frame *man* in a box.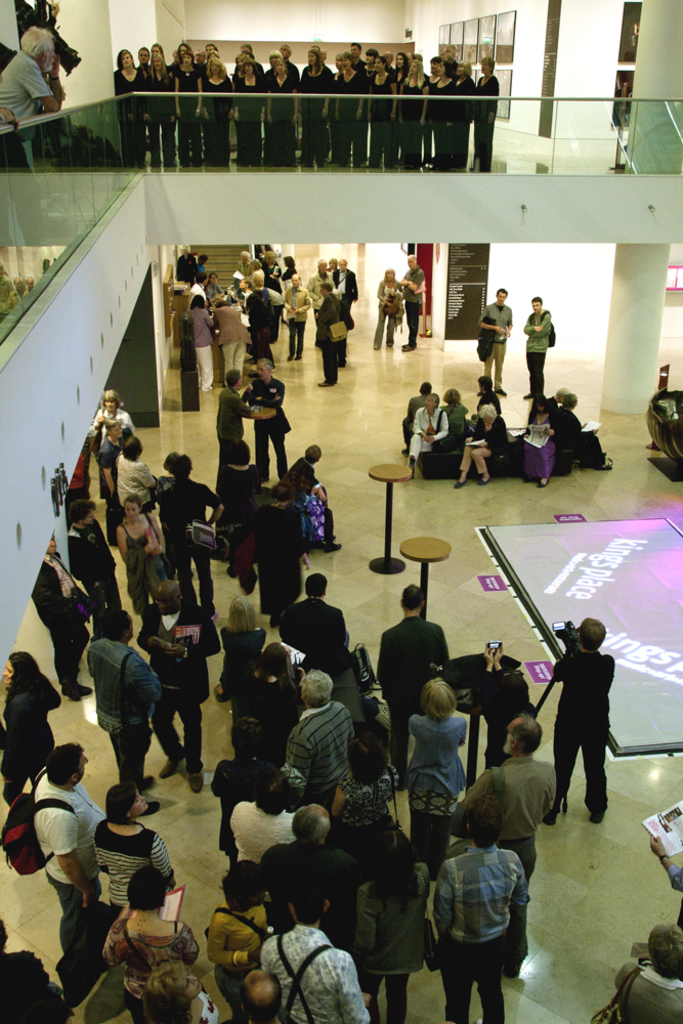
crop(275, 570, 354, 675).
